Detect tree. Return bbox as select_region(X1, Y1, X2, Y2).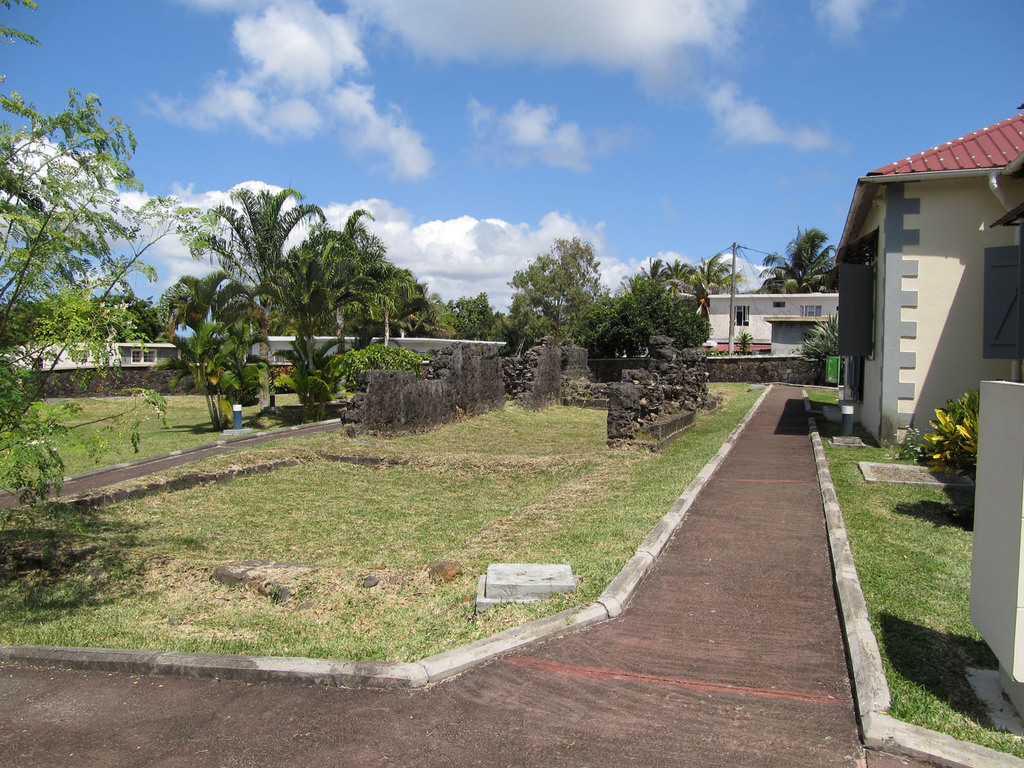
select_region(573, 282, 711, 358).
